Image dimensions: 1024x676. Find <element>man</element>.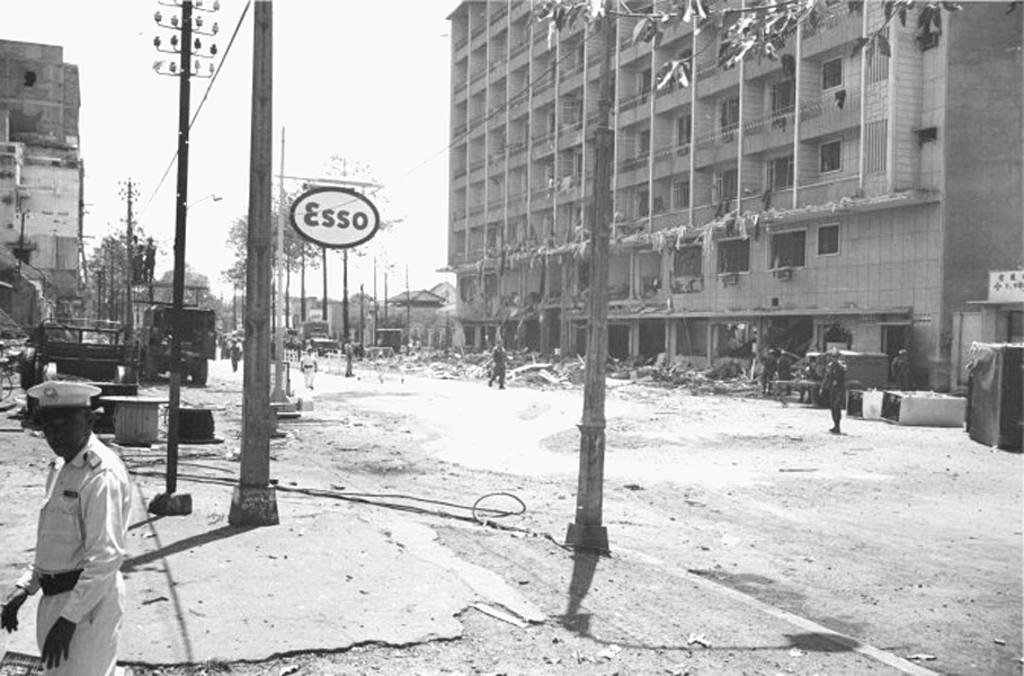
[16, 362, 141, 675].
